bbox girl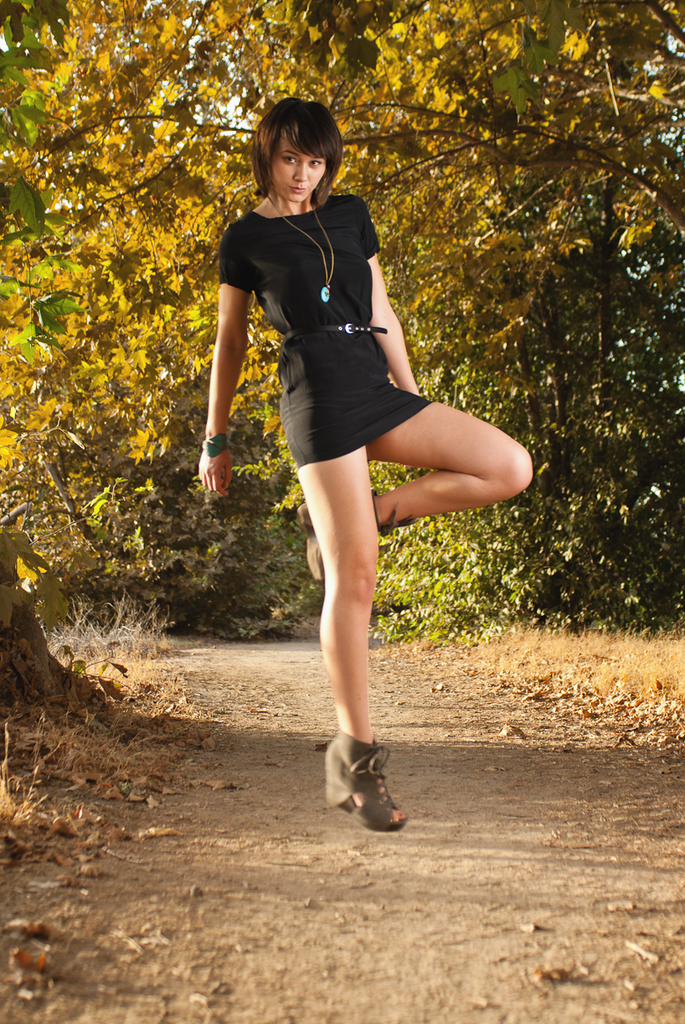
x1=192 y1=96 x2=536 y2=829
